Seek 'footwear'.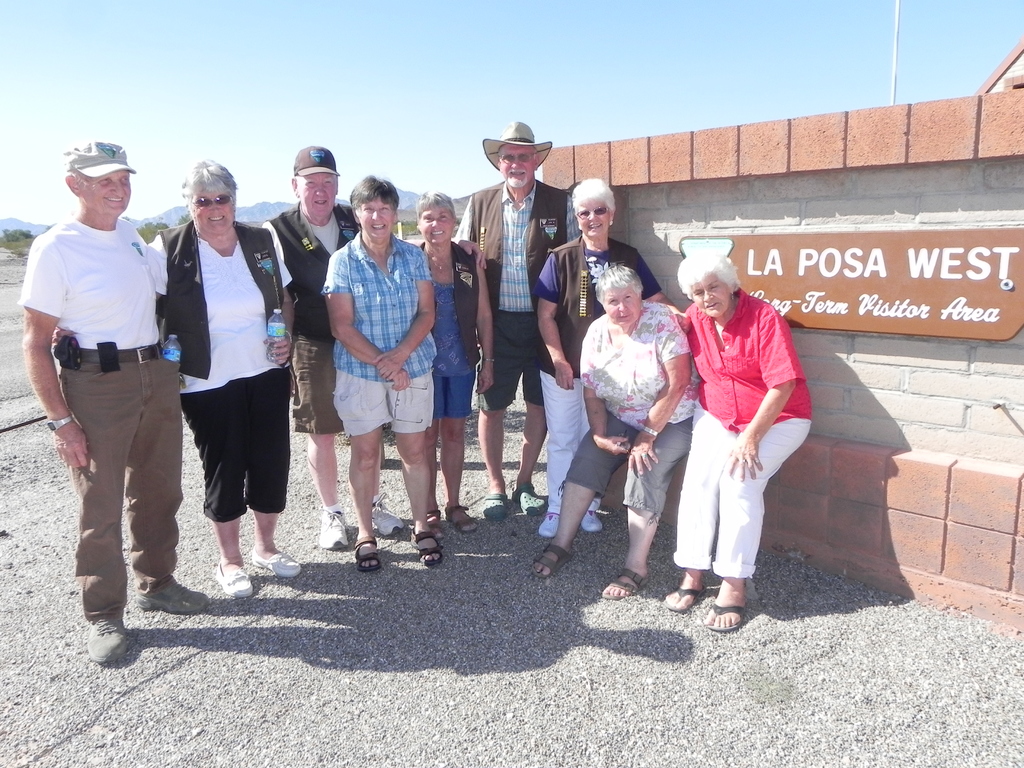
box(406, 529, 440, 561).
